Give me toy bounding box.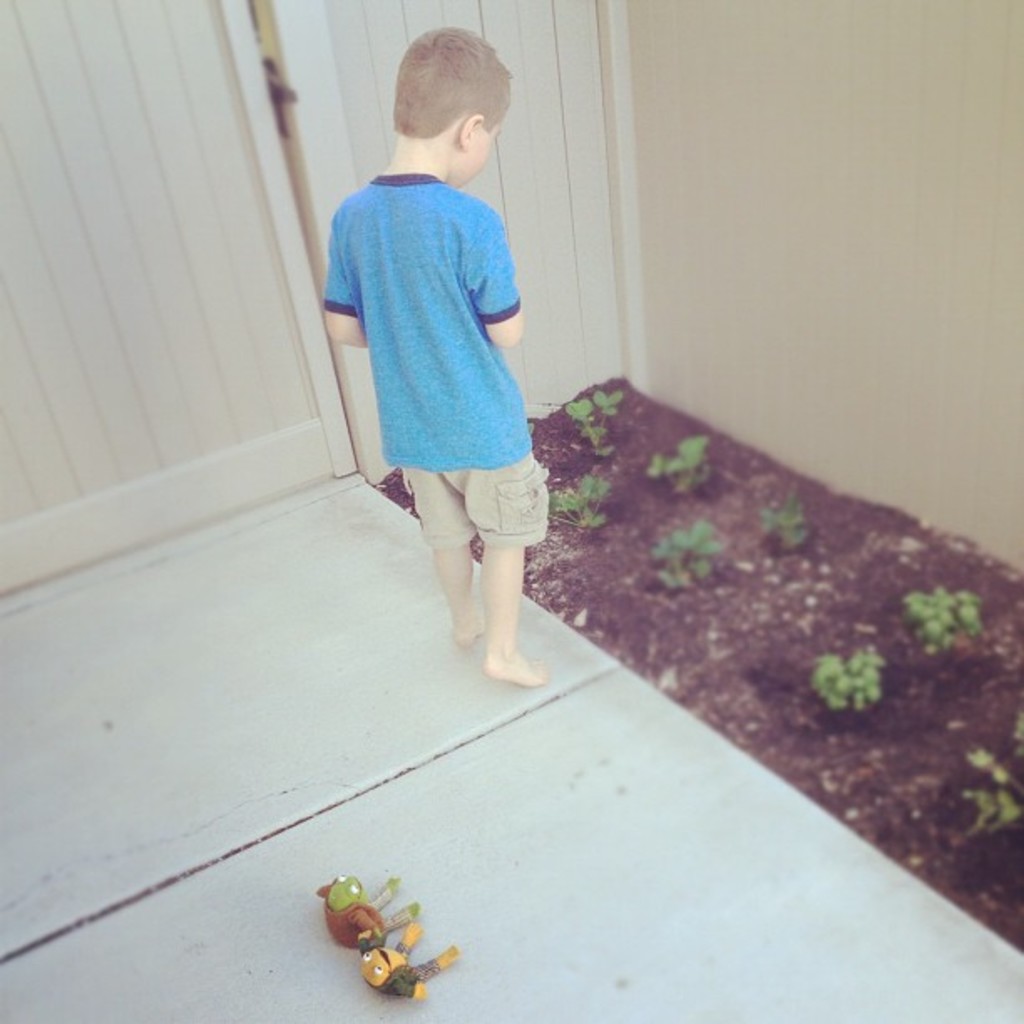
[left=333, top=882, right=452, bottom=1001].
